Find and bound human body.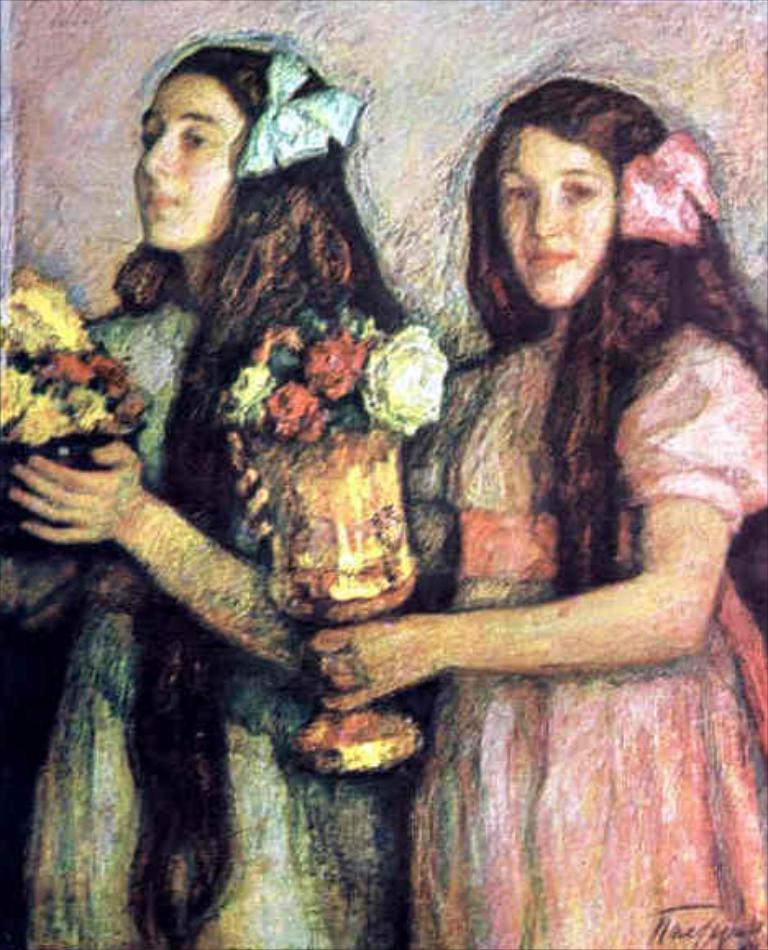
Bound: 8 292 407 948.
